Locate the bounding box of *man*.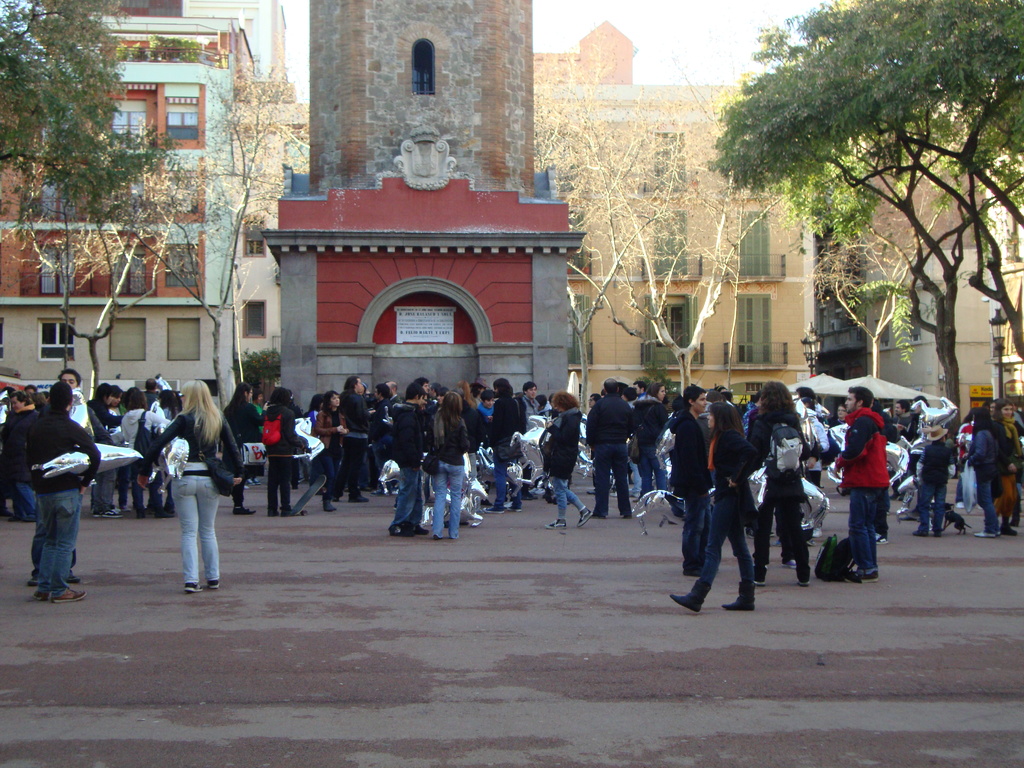
Bounding box: (left=516, top=387, right=549, bottom=420).
